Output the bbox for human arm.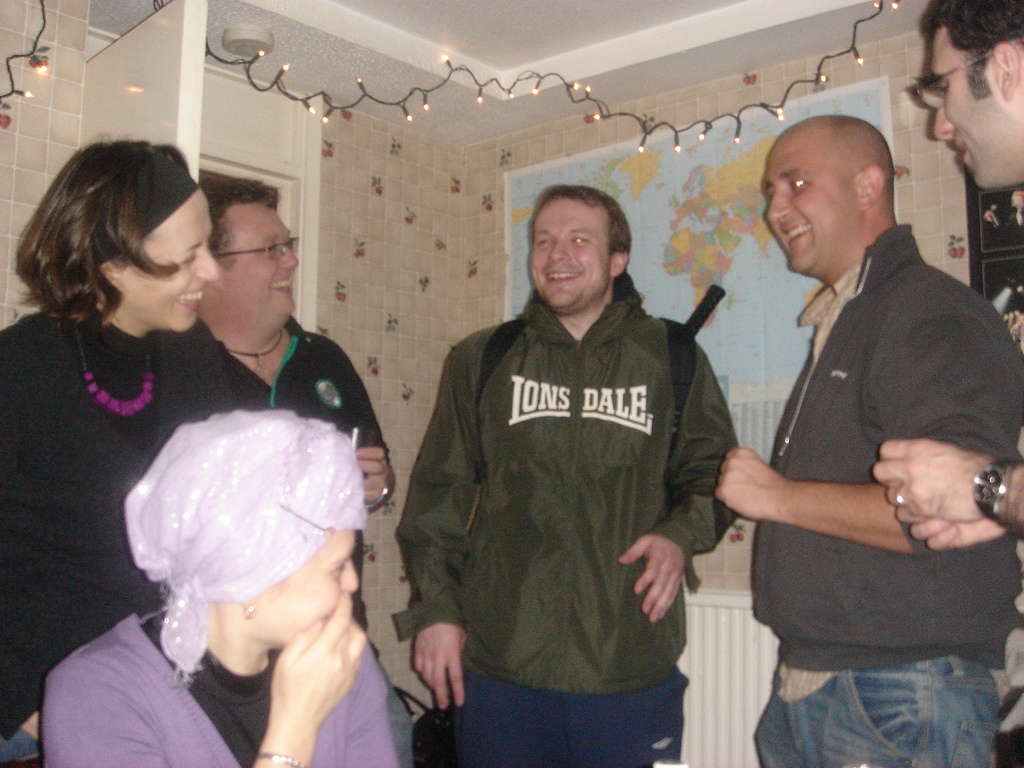
(351,387,398,509).
